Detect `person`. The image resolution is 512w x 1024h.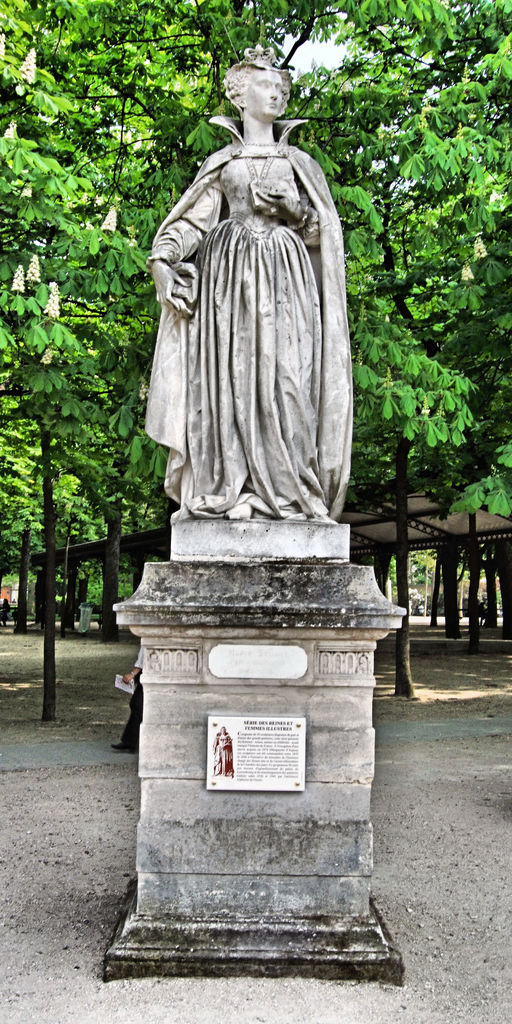
156 43 349 568.
